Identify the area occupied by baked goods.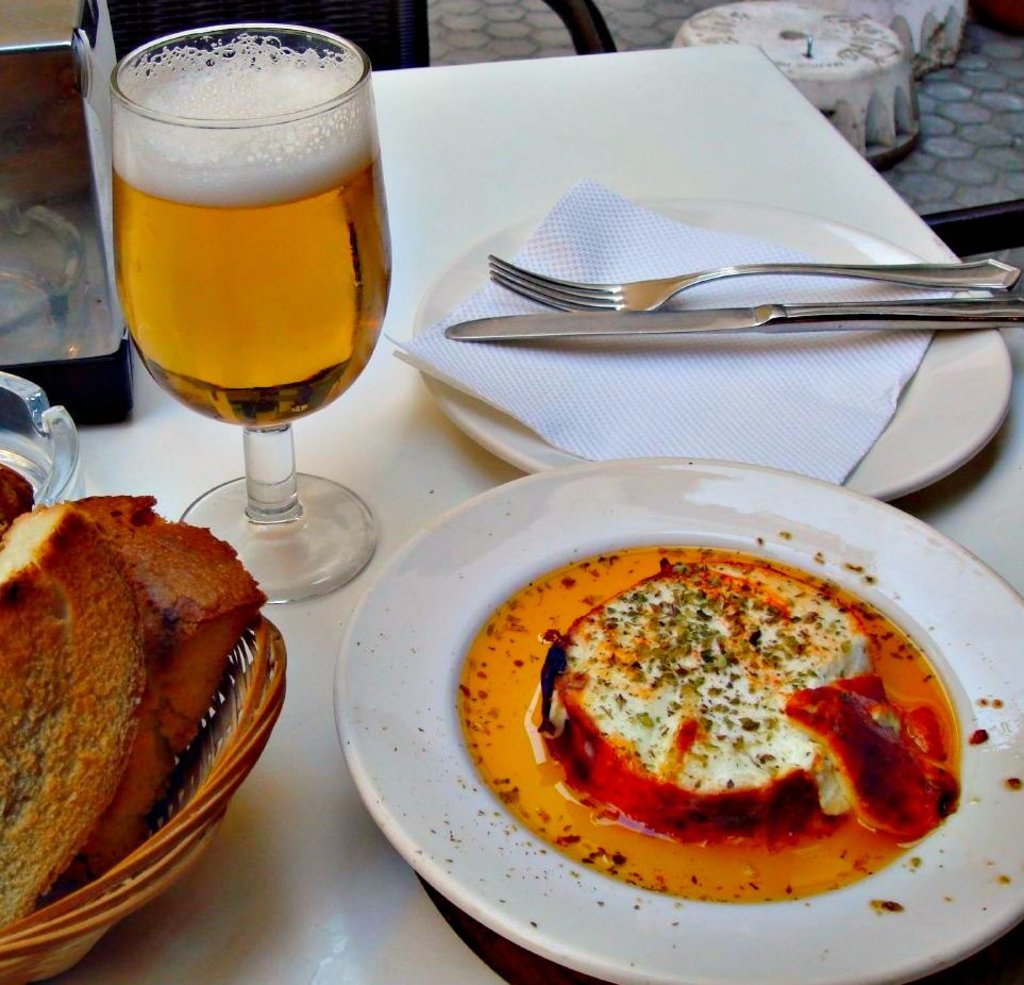
Area: 0 465 34 533.
